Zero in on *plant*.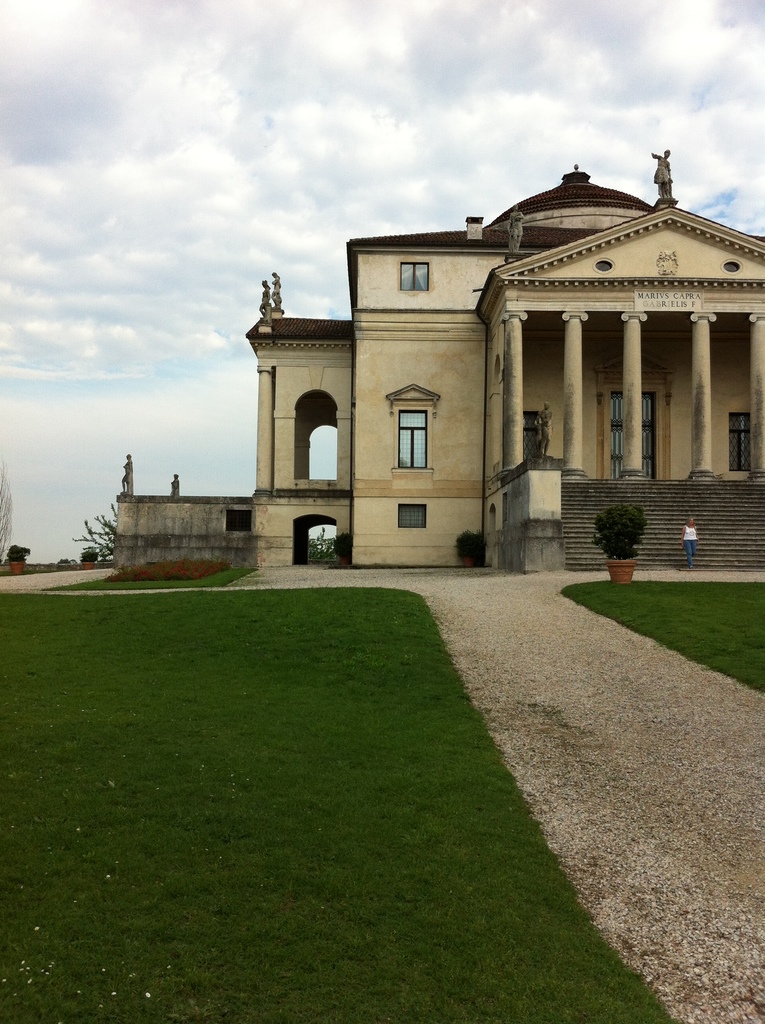
Zeroed in: [591, 505, 648, 563].
